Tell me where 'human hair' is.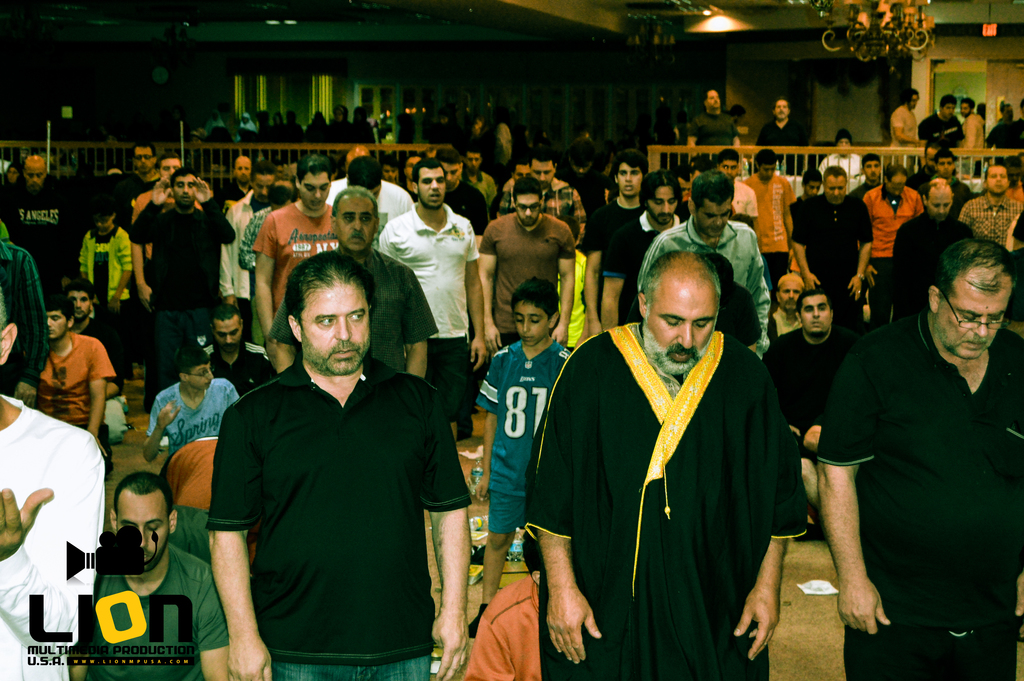
'human hair' is at locate(166, 167, 200, 189).
